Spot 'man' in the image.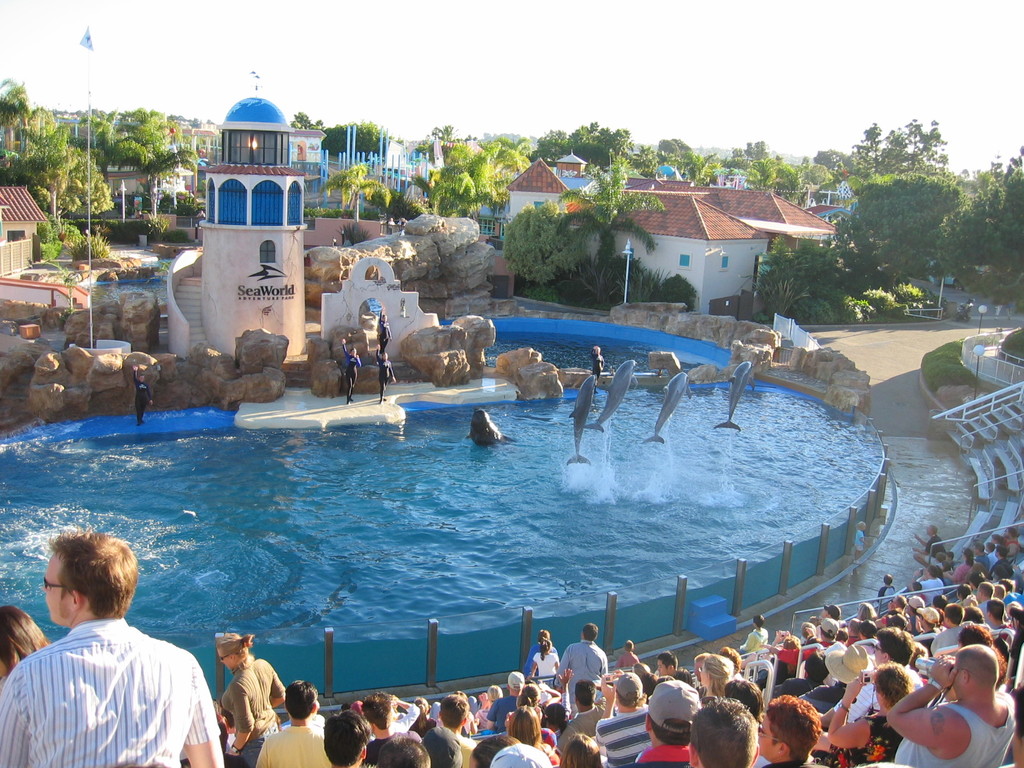
'man' found at [985,545,1011,581].
